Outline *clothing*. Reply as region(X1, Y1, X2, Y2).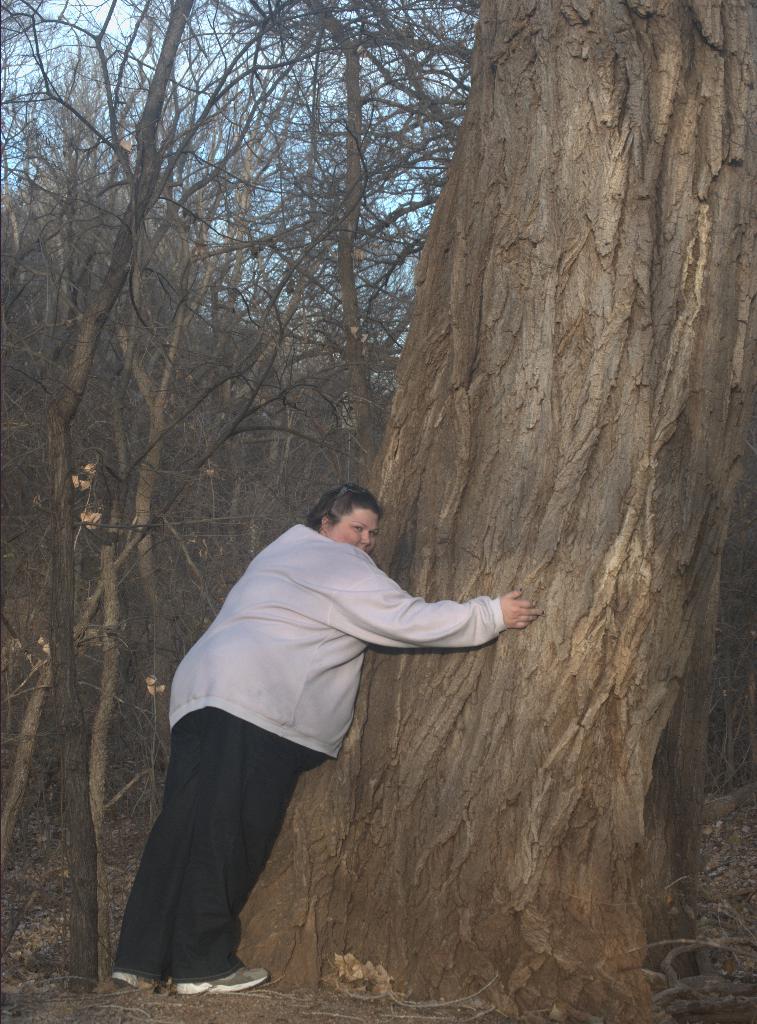
region(115, 519, 503, 993).
